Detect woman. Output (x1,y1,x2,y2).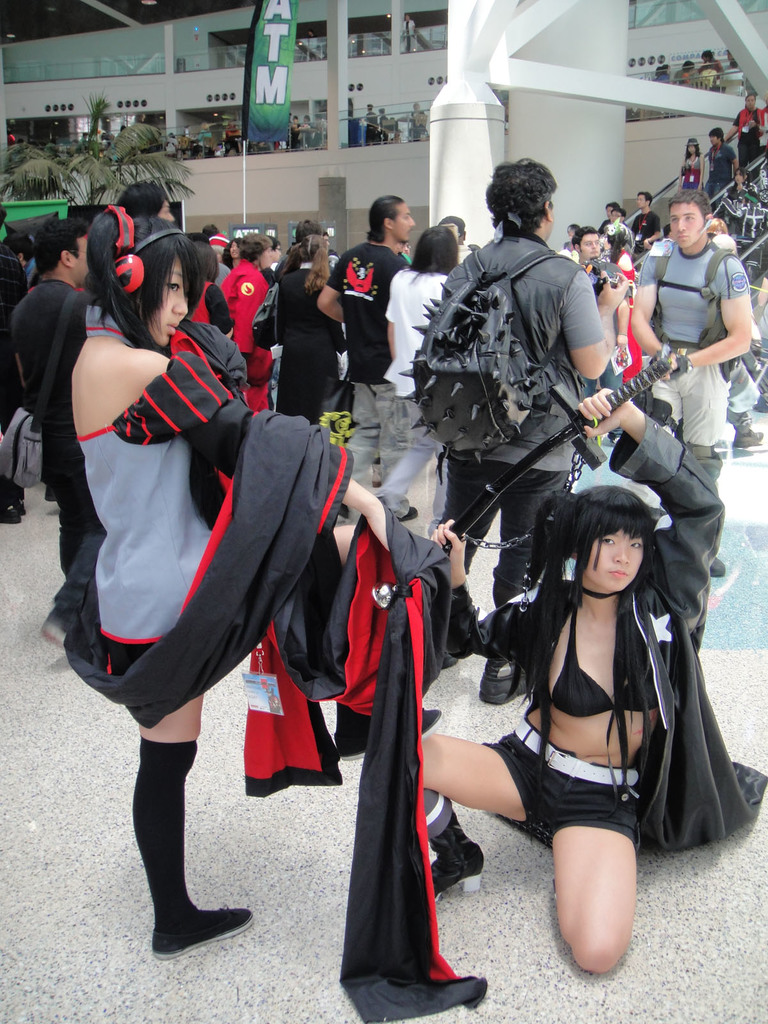
(51,211,403,980).
